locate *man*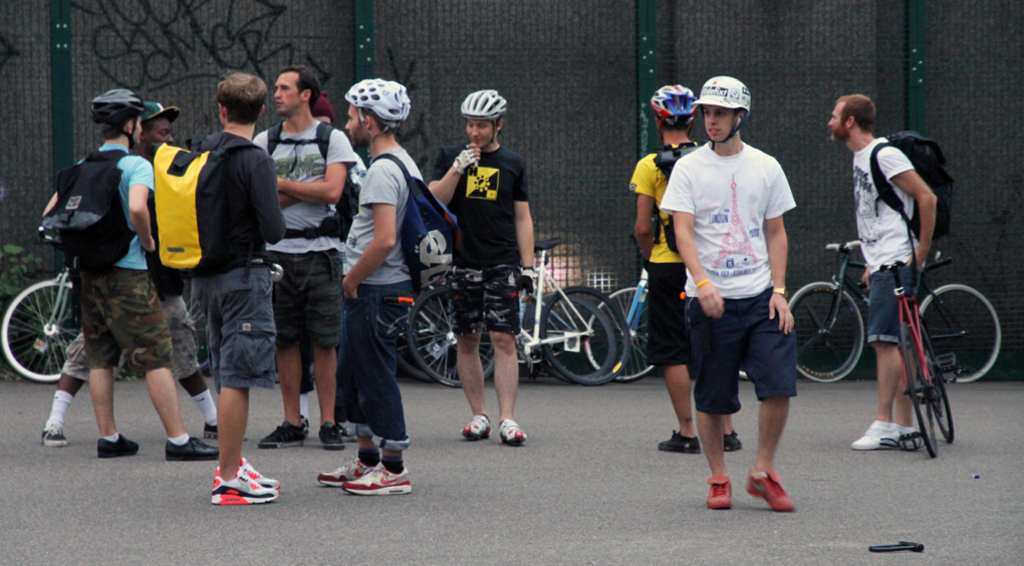
{"left": 627, "top": 85, "right": 743, "bottom": 456}
